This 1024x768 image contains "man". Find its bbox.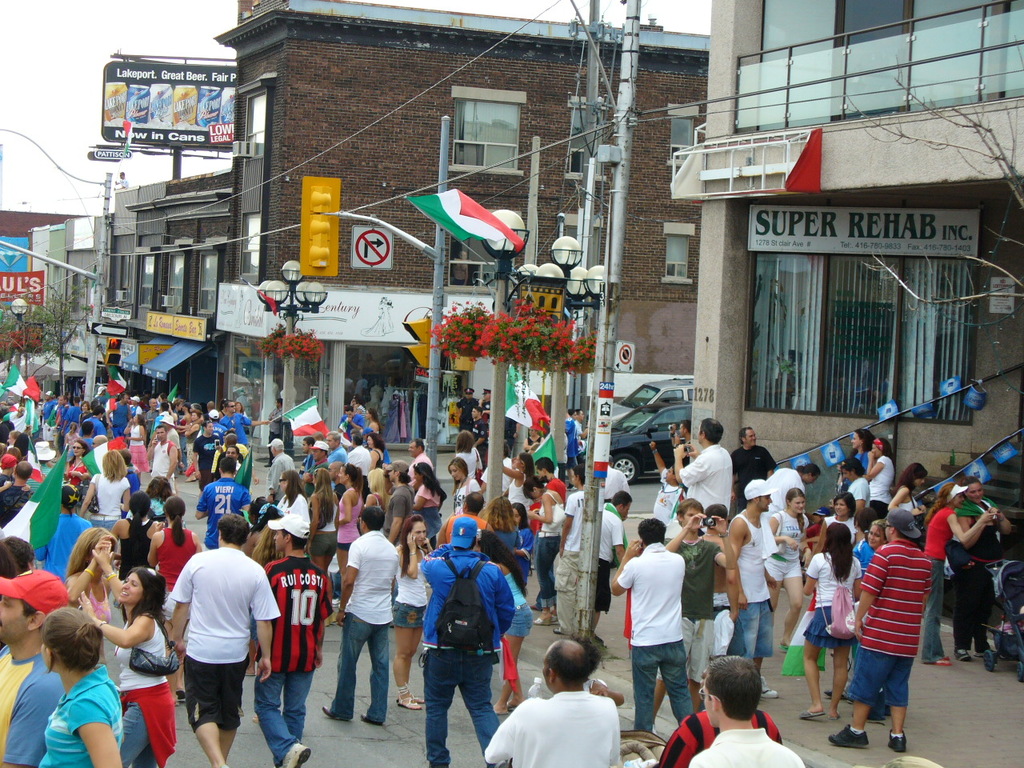
BBox(337, 406, 370, 430).
